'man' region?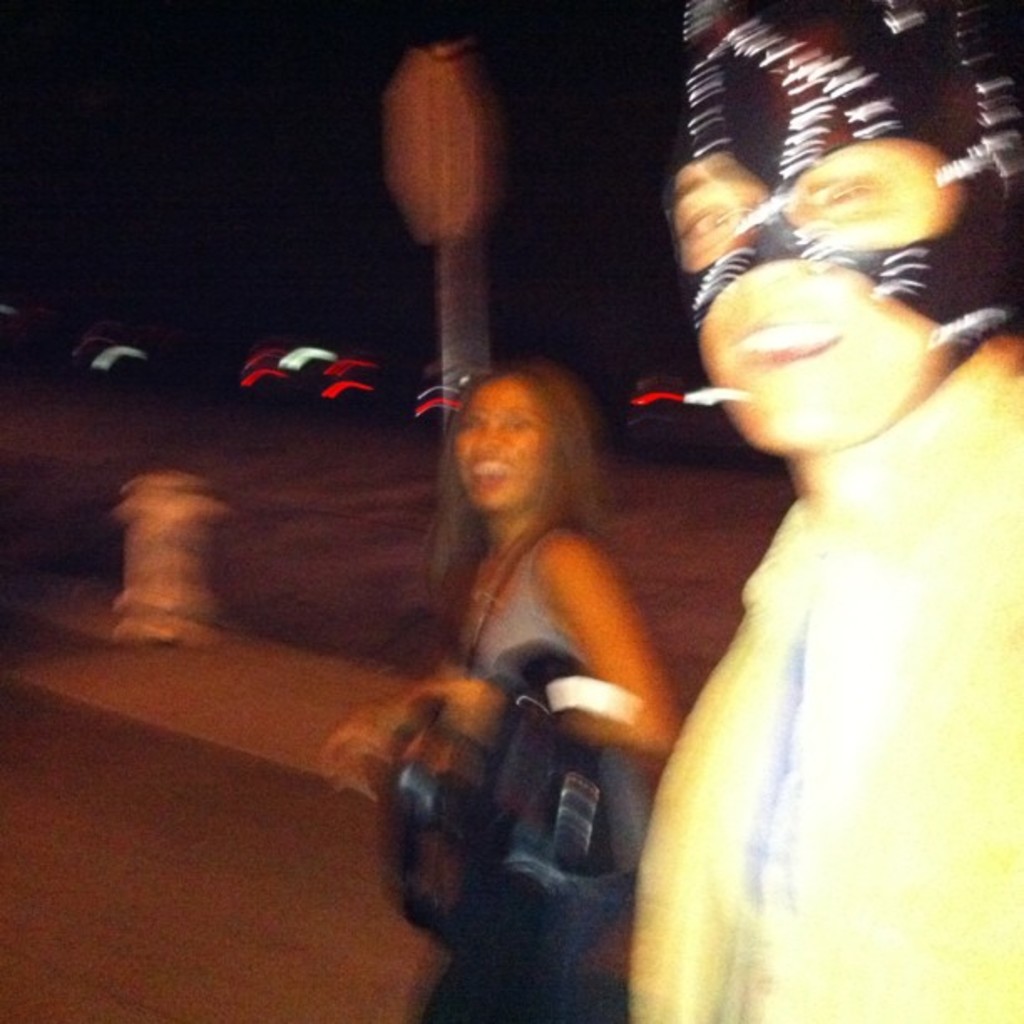
[627,0,1022,1021]
